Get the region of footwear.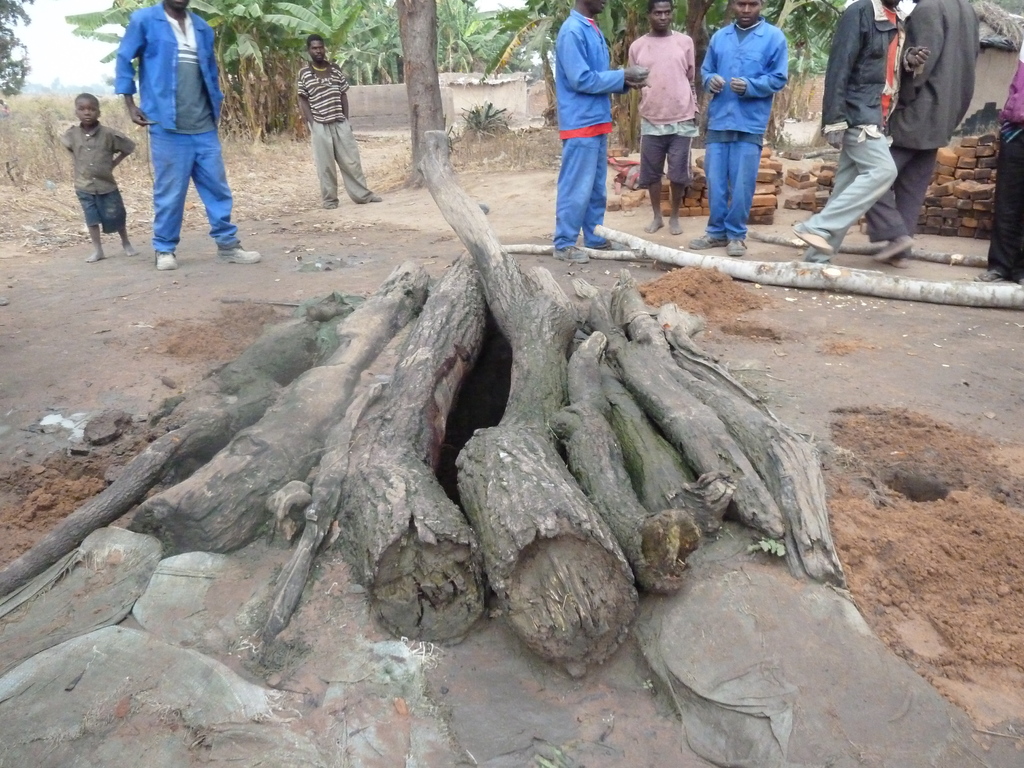
(left=727, top=233, right=741, bottom=253).
